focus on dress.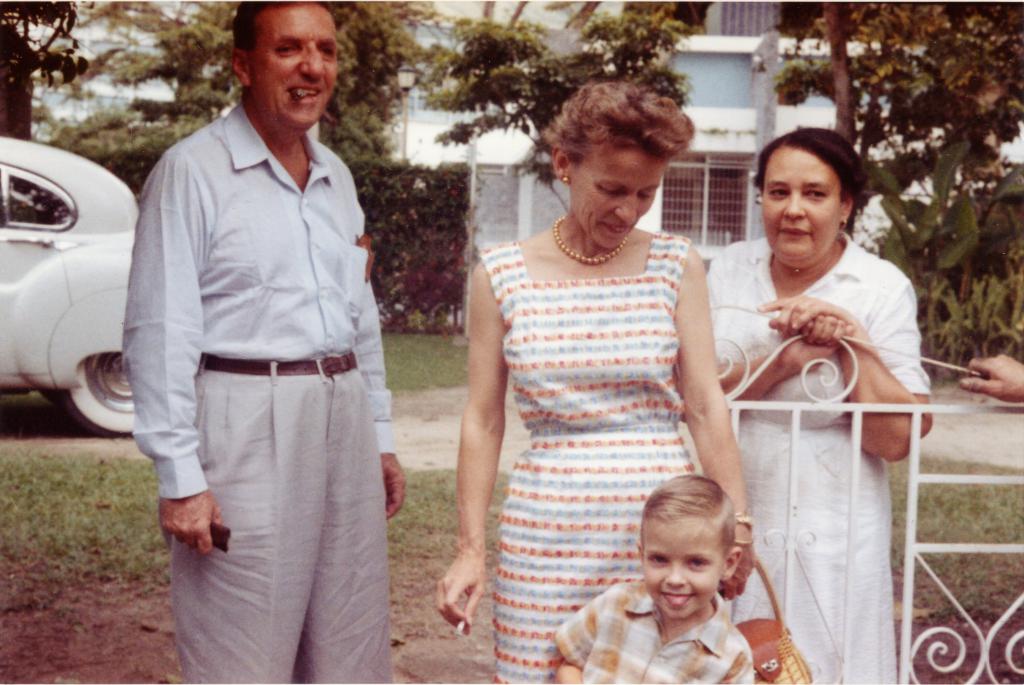
Focused at left=706, top=232, right=934, bottom=684.
